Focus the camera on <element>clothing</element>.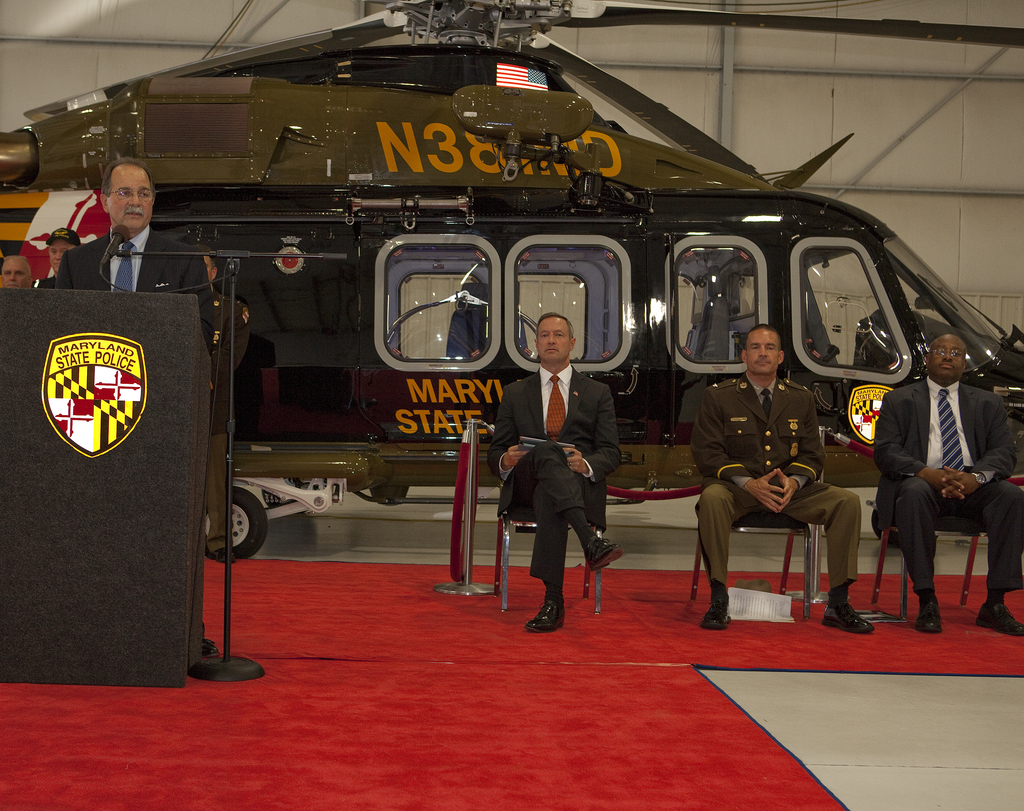
Focus region: 877, 369, 1023, 593.
